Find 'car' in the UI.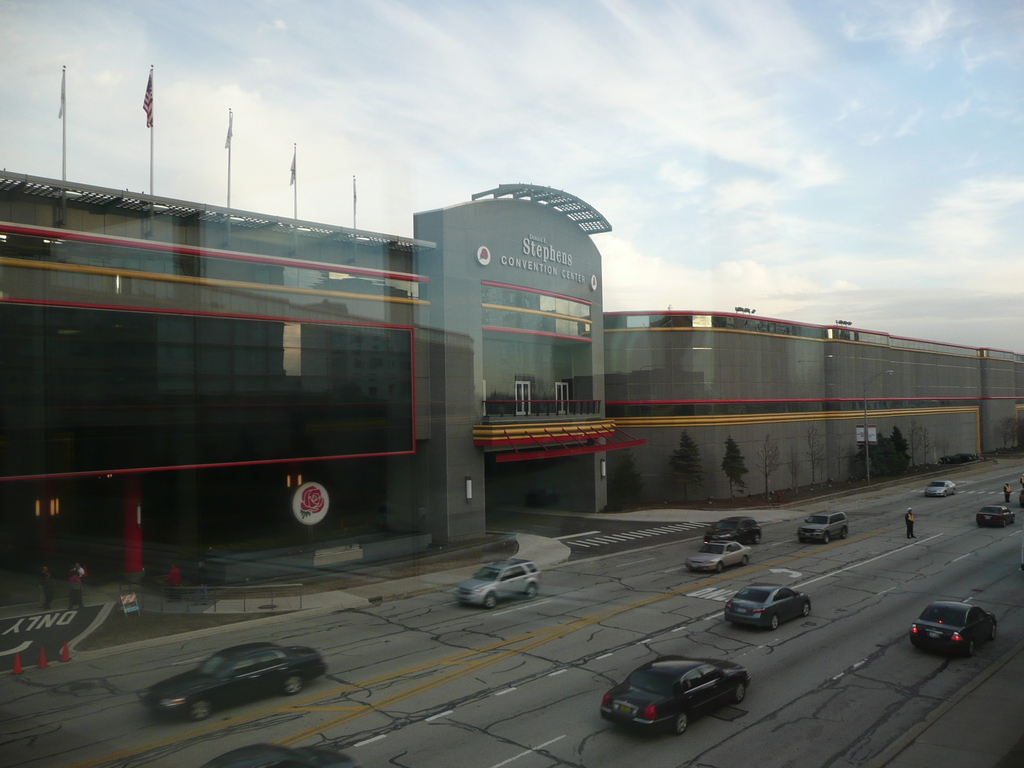
UI element at 689,541,755,574.
